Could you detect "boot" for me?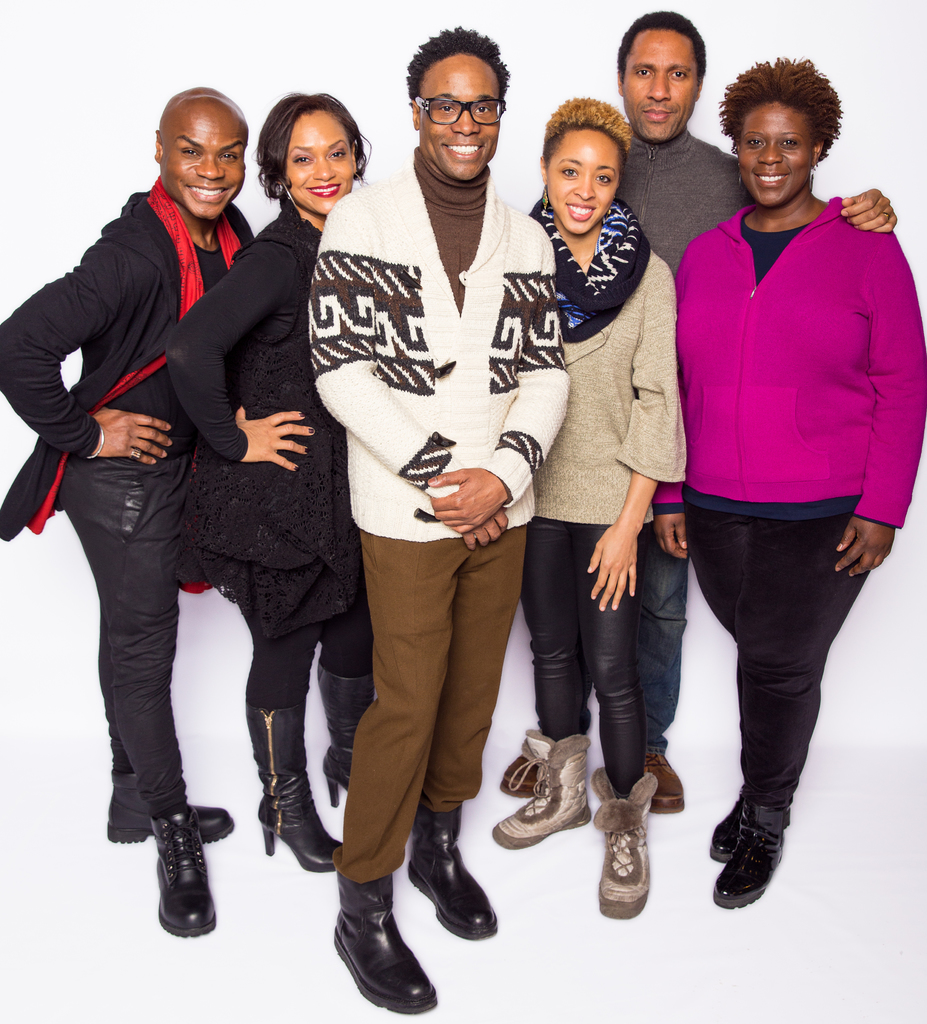
Detection result: x1=701 y1=791 x2=743 y2=854.
